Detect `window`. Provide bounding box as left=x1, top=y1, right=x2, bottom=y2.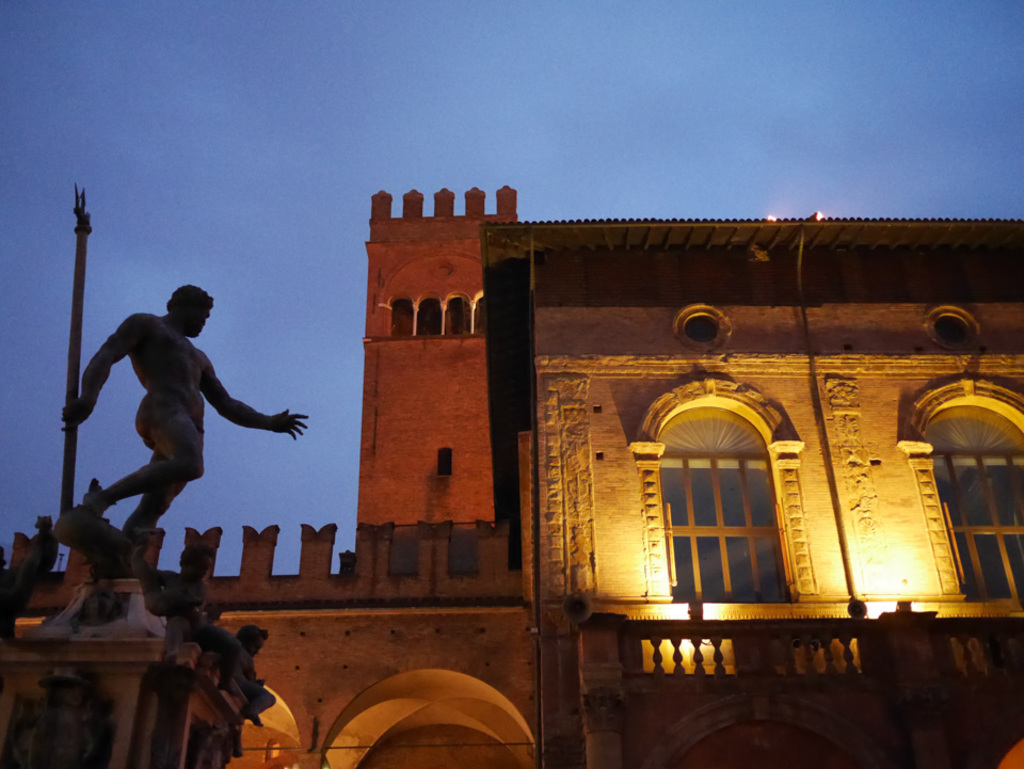
left=897, top=369, right=1023, bottom=620.
